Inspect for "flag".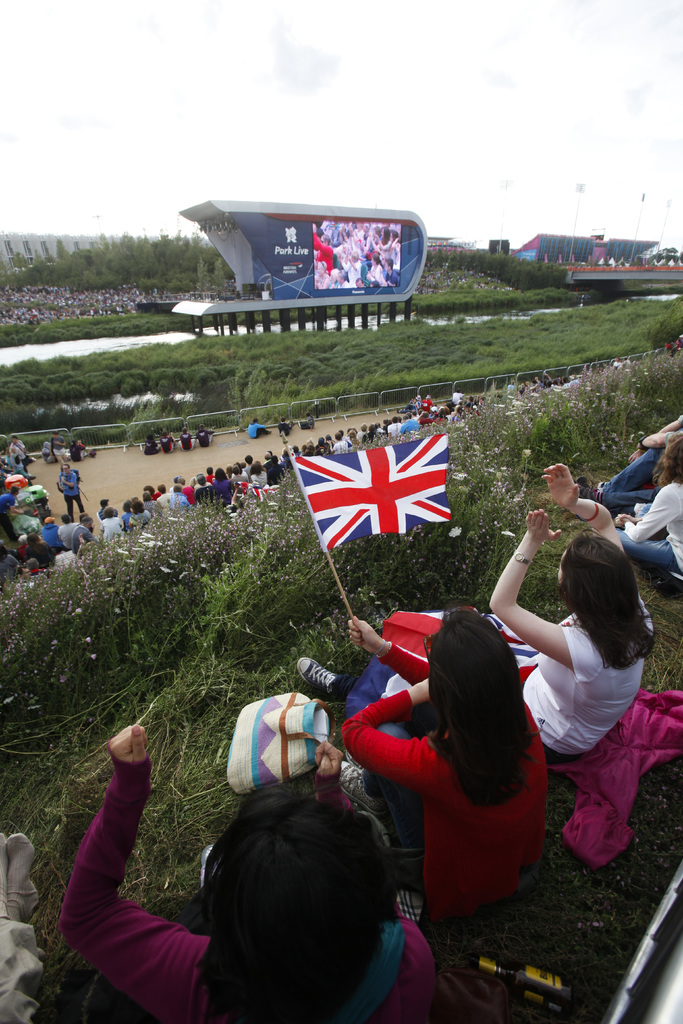
Inspection: region(296, 439, 467, 562).
